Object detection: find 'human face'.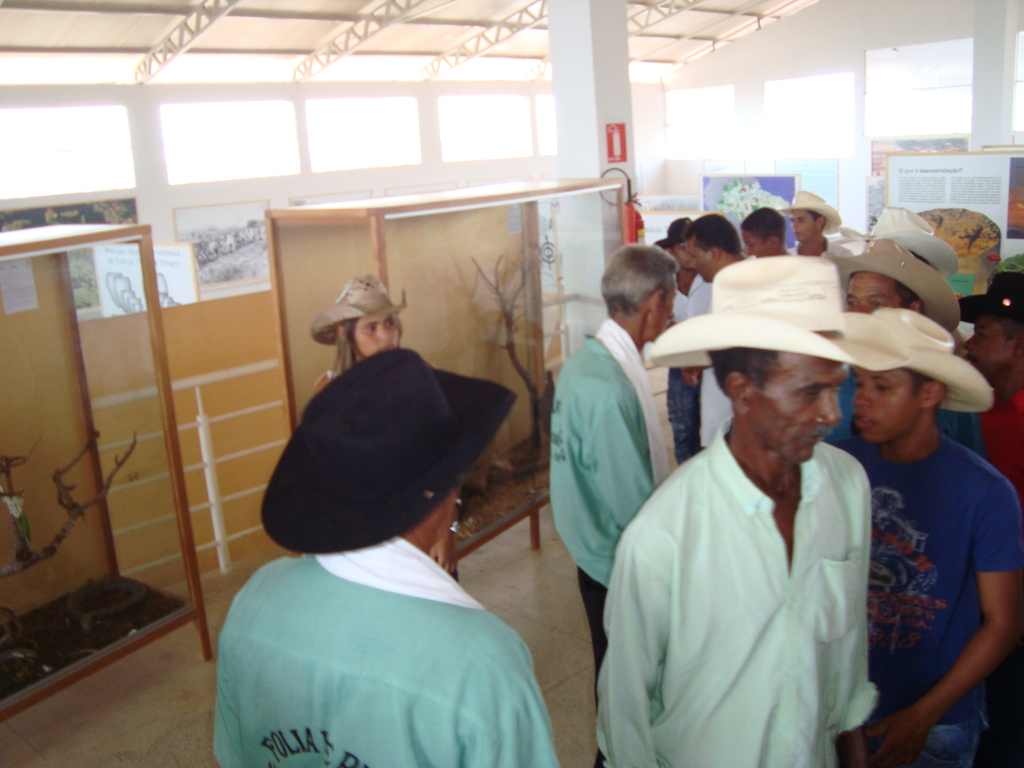
x1=850, y1=366, x2=916, y2=445.
